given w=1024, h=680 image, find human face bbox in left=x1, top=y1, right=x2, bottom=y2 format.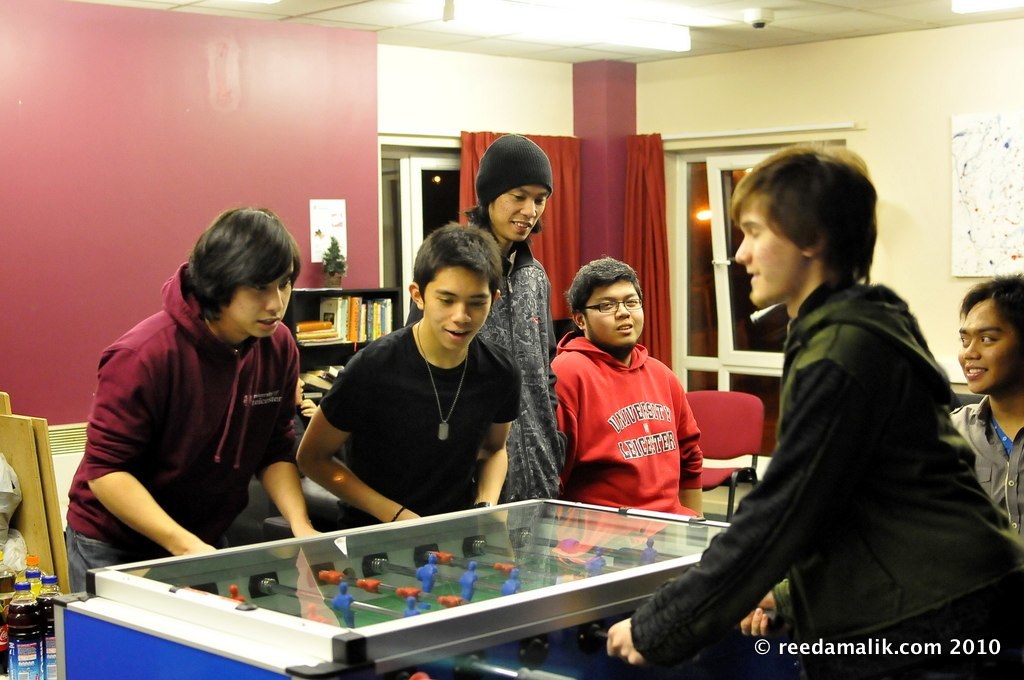
left=733, top=193, right=802, bottom=307.
